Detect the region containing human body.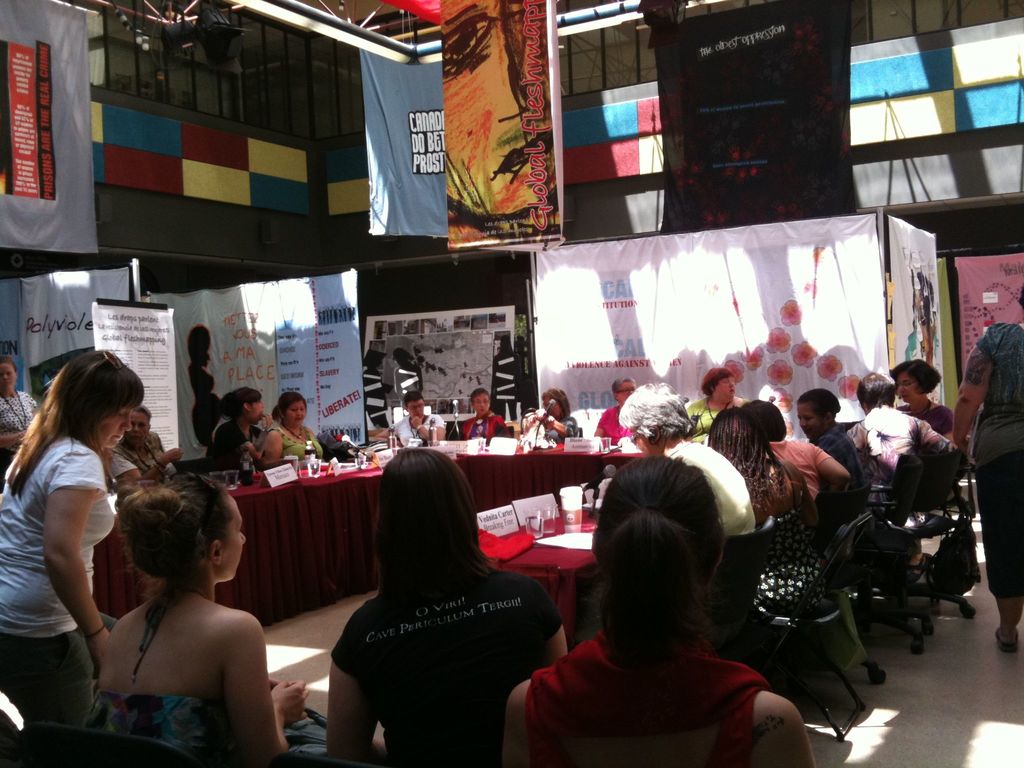
[497,634,815,767].
